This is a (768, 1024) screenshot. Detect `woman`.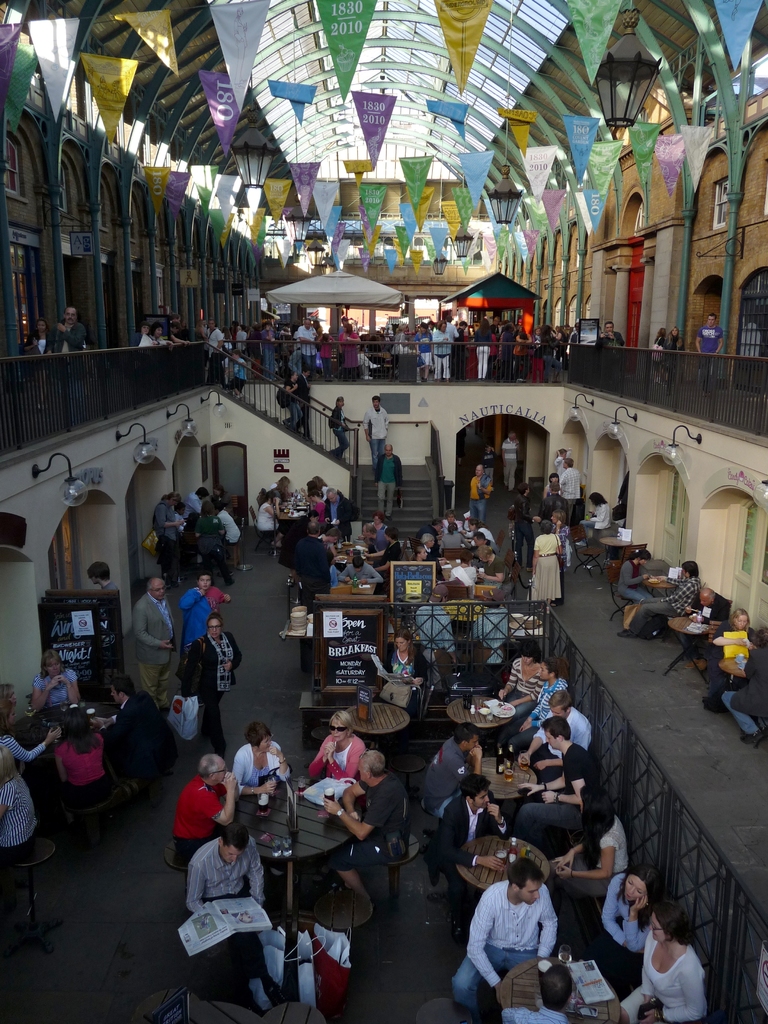
left=366, top=627, right=433, bottom=751.
